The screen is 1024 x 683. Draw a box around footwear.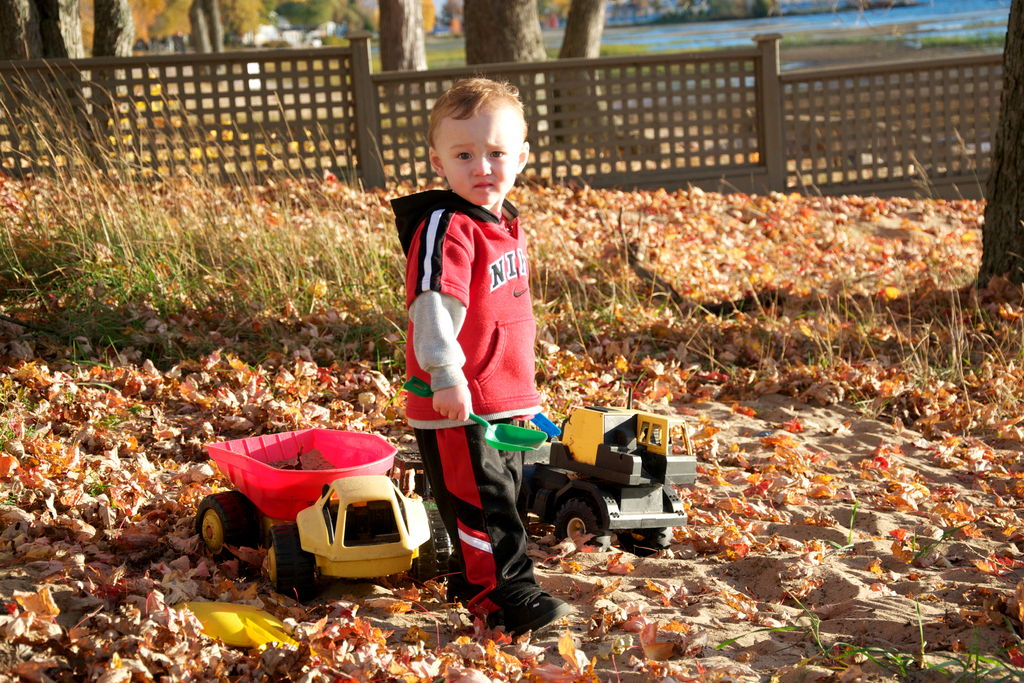
<bbox>490, 581, 559, 654</bbox>.
